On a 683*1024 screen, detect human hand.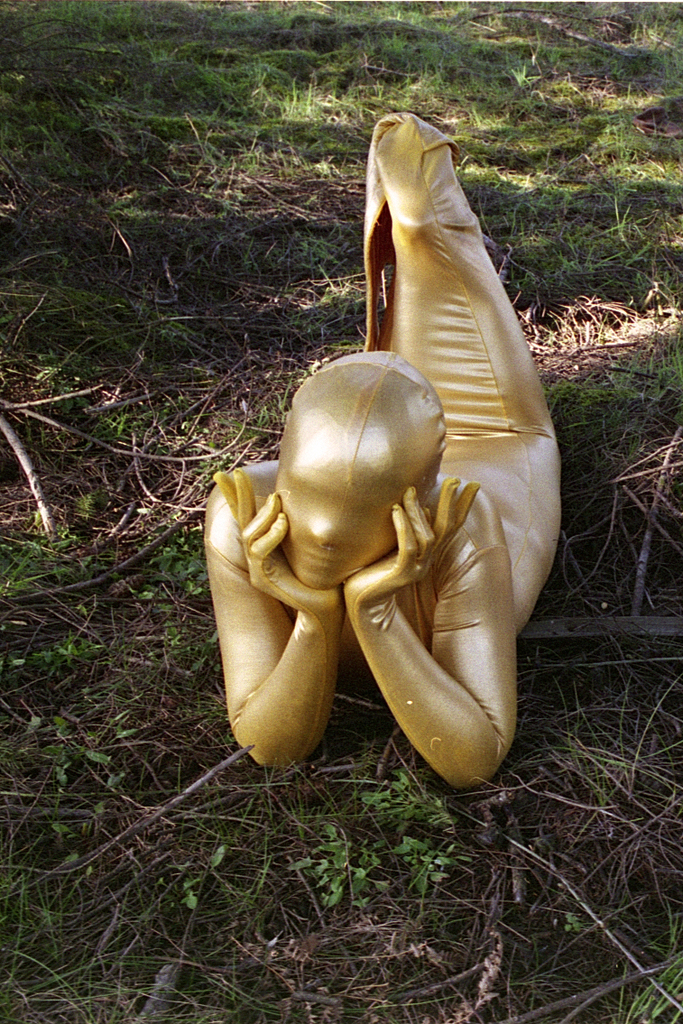
pyautogui.locateOnScreen(208, 467, 349, 614).
